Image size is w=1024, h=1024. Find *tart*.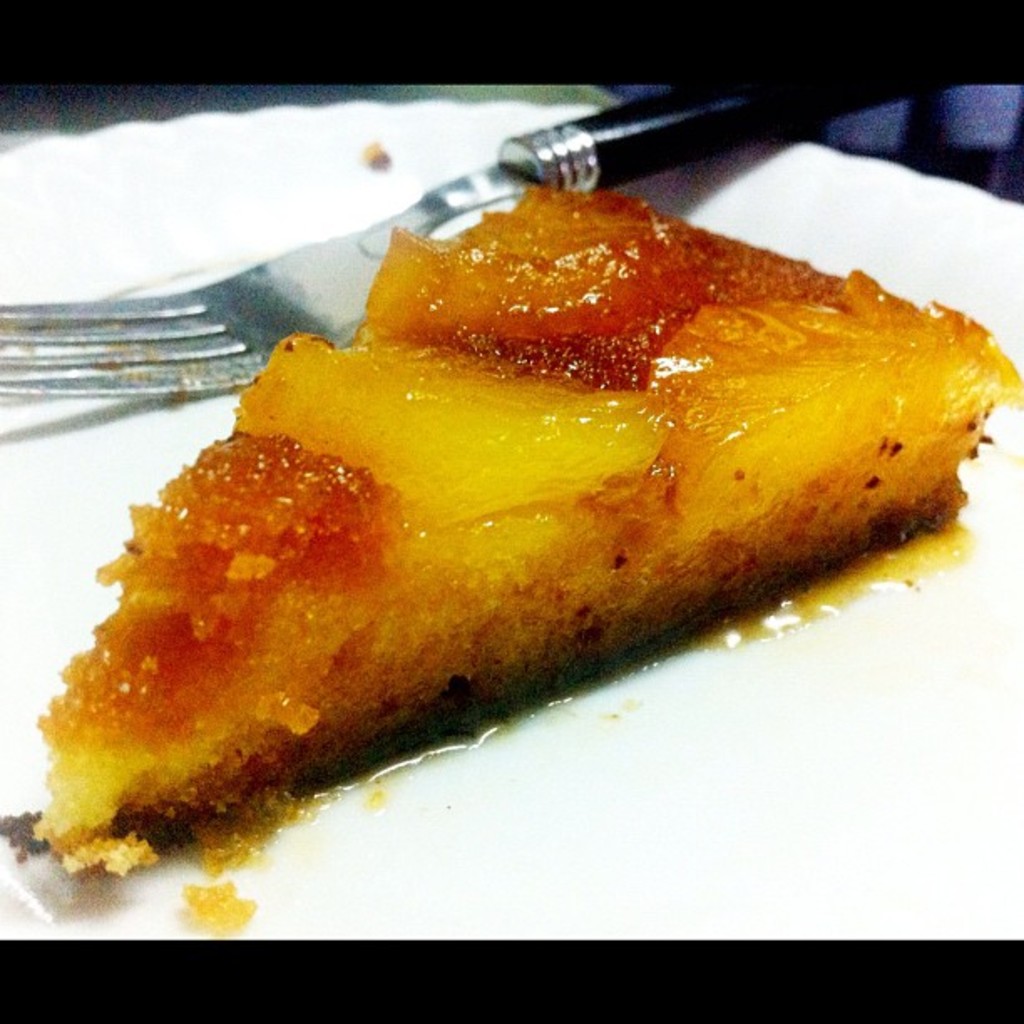
(x1=0, y1=218, x2=1023, y2=915).
